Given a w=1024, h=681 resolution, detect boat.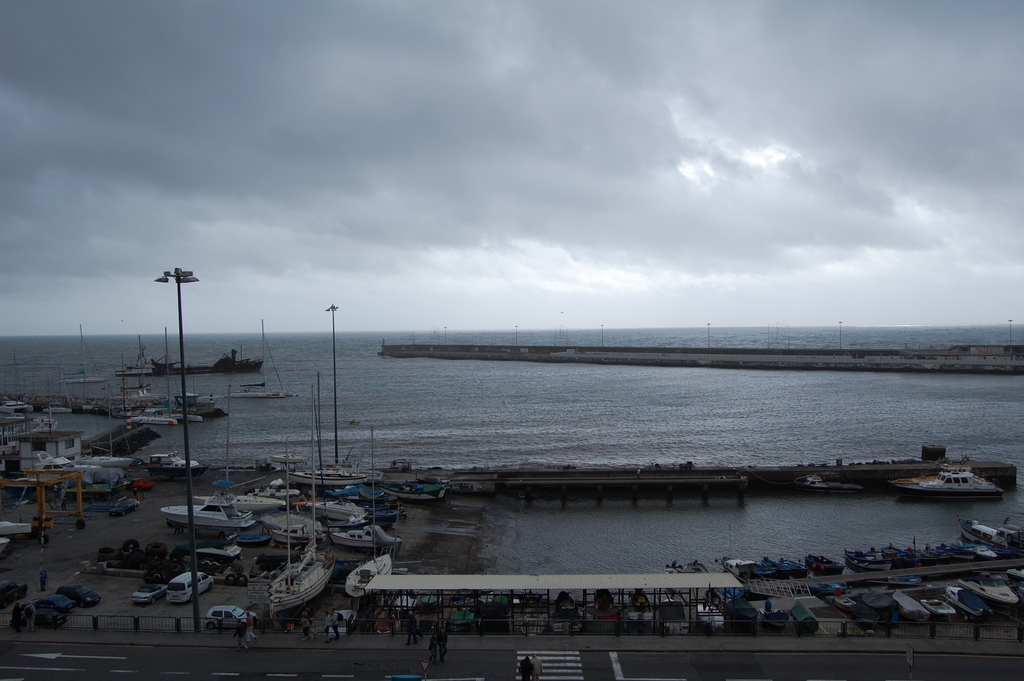
{"left": 148, "top": 451, "right": 200, "bottom": 467}.
